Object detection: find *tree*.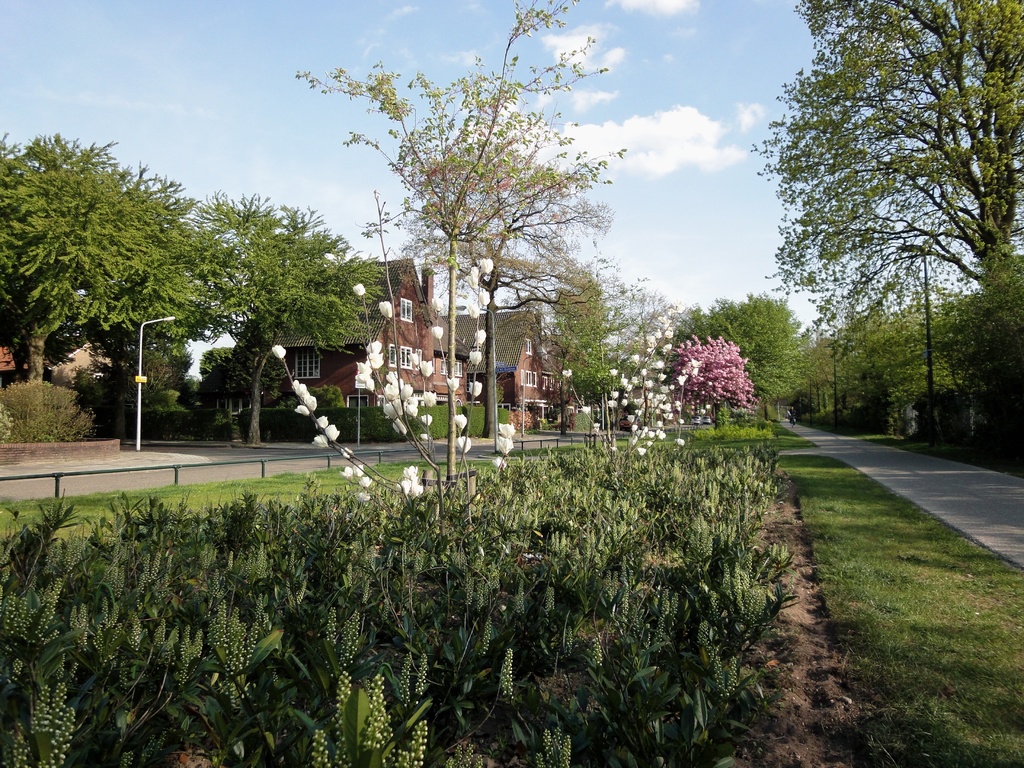
{"left": 669, "top": 331, "right": 752, "bottom": 426}.
